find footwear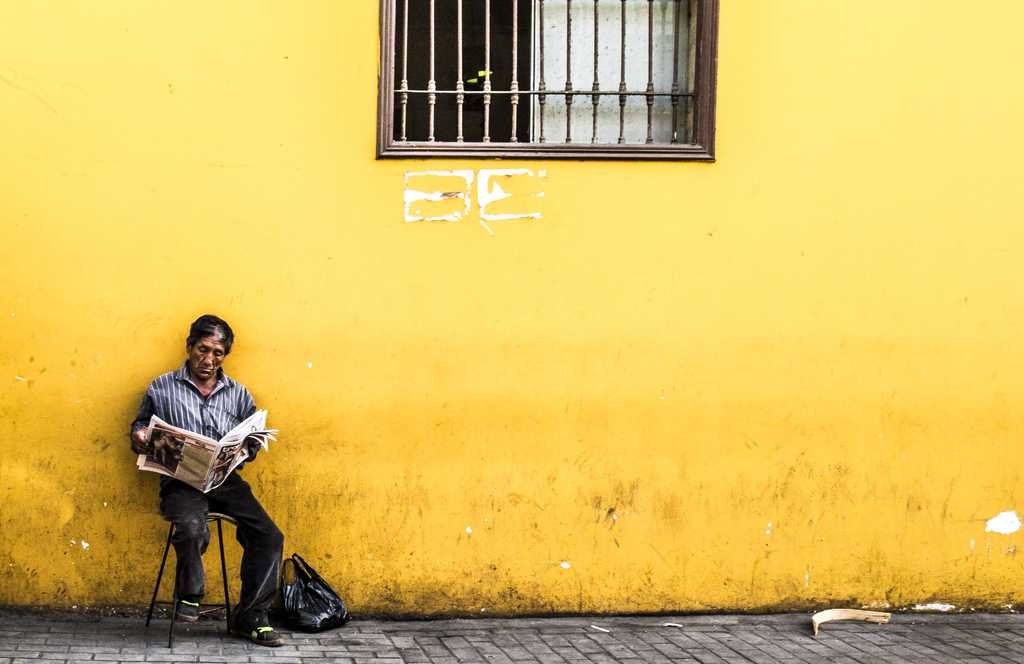
box(175, 595, 204, 619)
